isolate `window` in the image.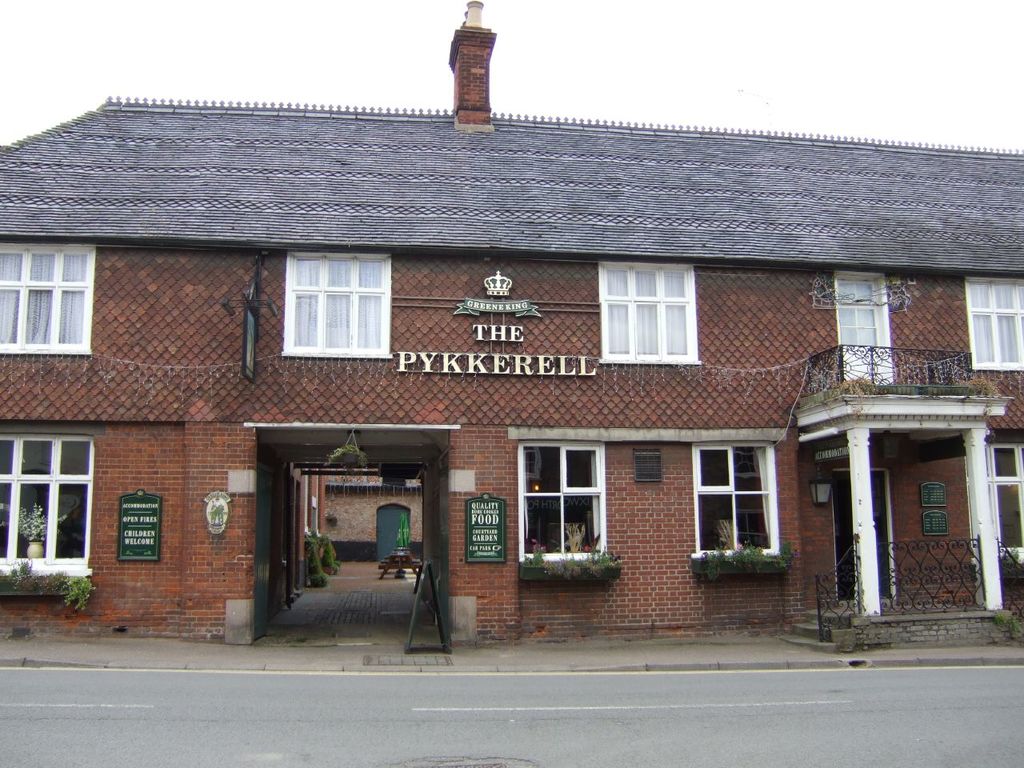
Isolated region: <region>599, 262, 695, 367</region>.
